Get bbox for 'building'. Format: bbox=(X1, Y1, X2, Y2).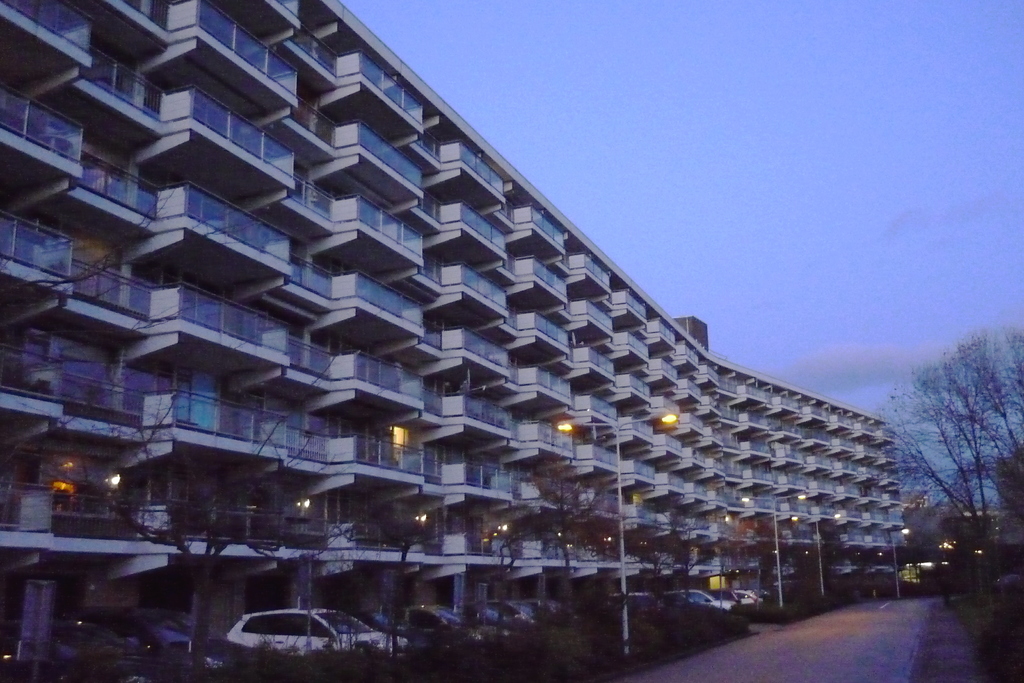
bbox=(0, 0, 900, 682).
